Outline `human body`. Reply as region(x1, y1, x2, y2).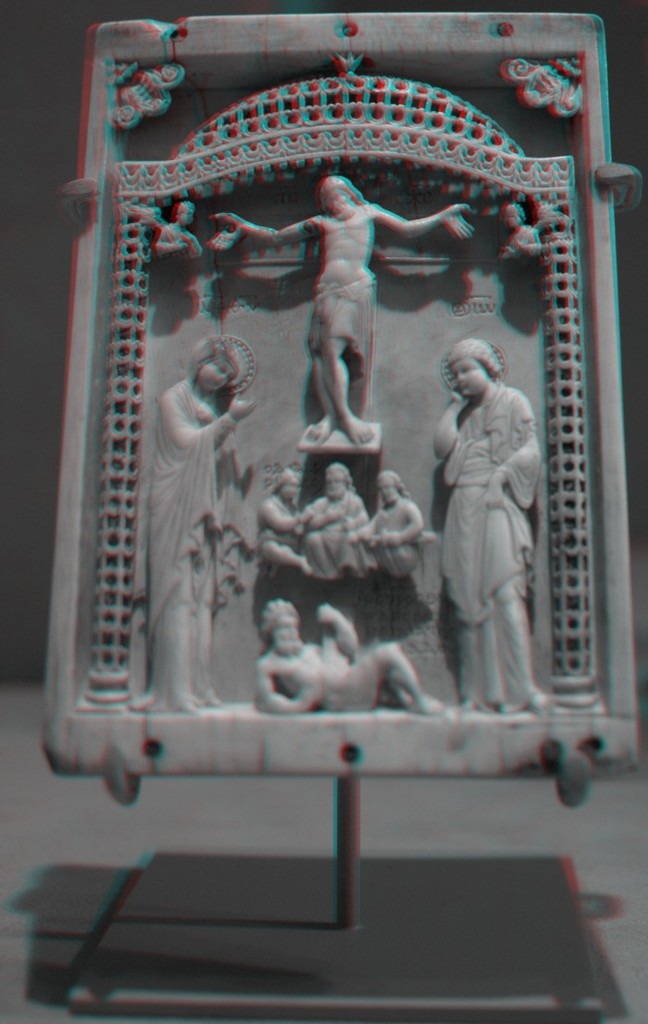
region(429, 294, 559, 743).
